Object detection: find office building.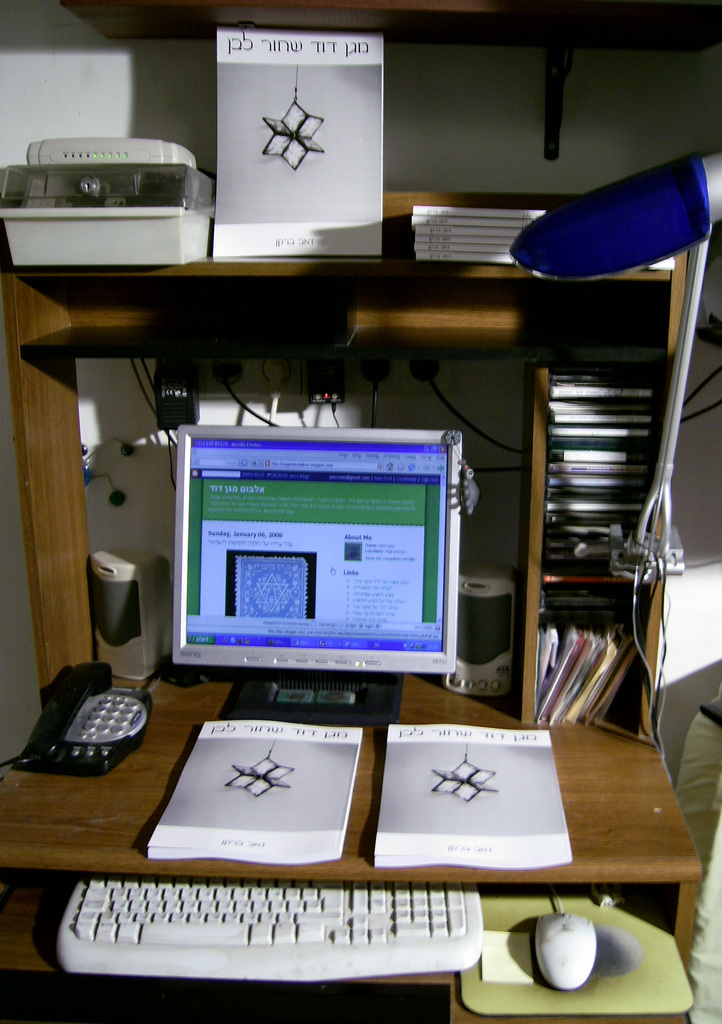
[15, 83, 716, 1019].
